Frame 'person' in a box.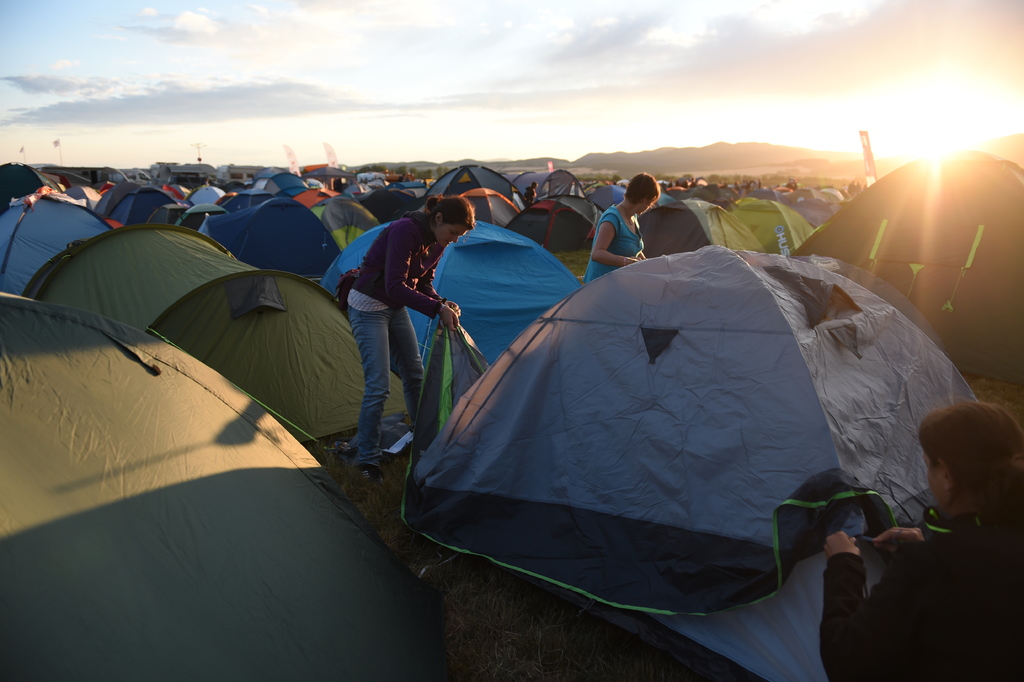
<bbox>340, 194, 479, 498</bbox>.
